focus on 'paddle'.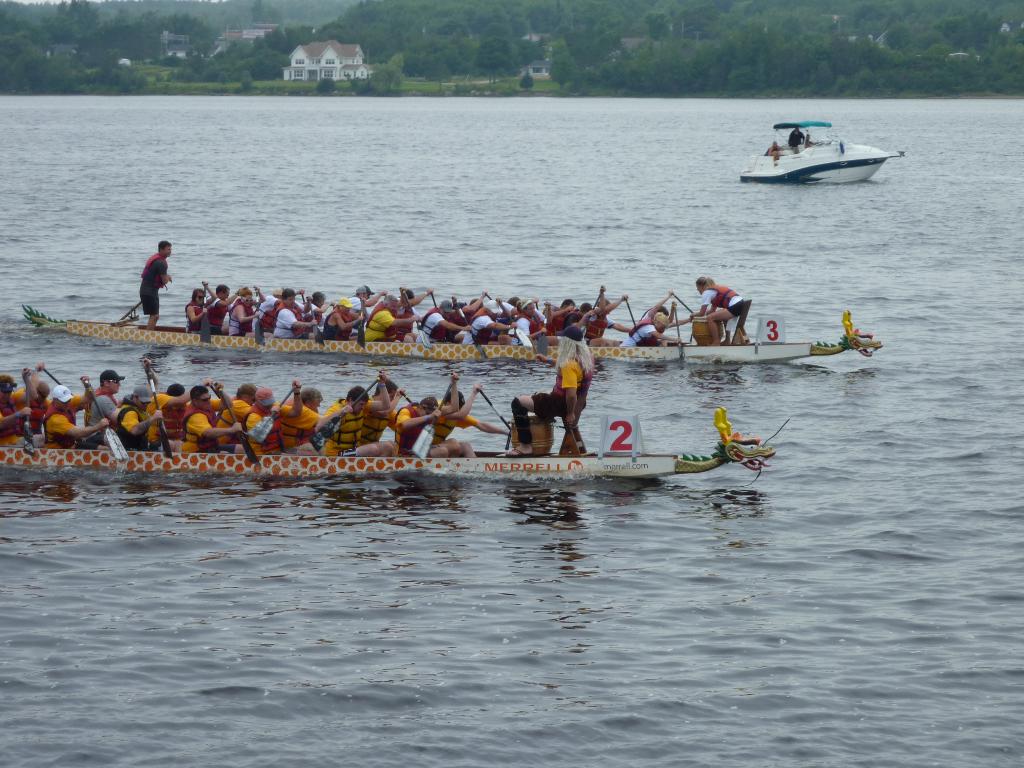
Focused at {"x1": 429, "y1": 292, "x2": 437, "y2": 309}.
